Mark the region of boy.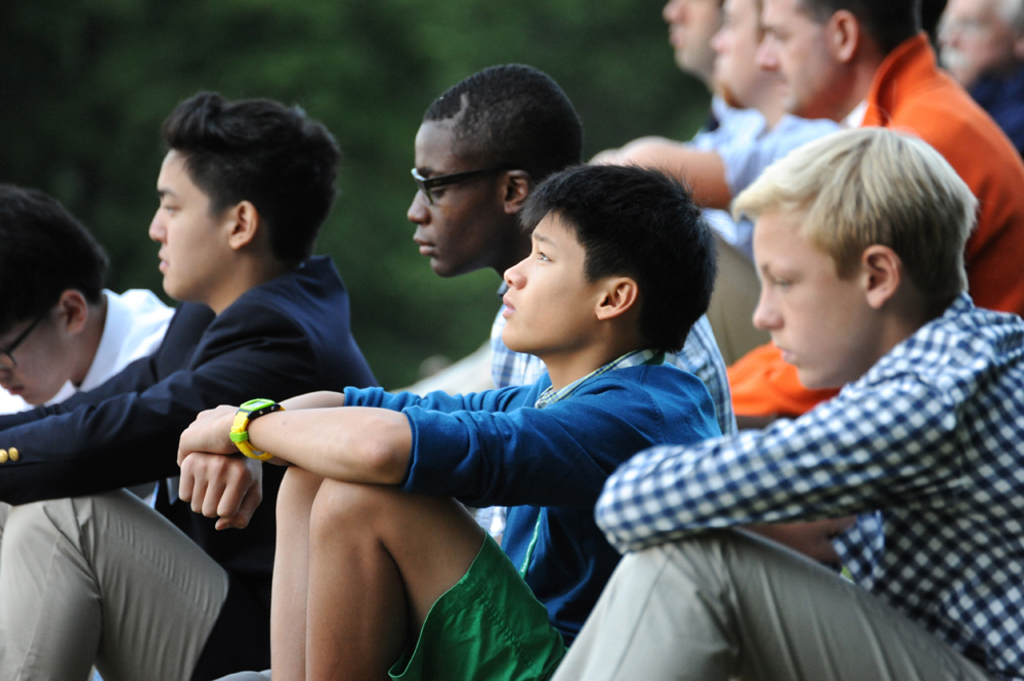
Region: (404,61,734,545).
